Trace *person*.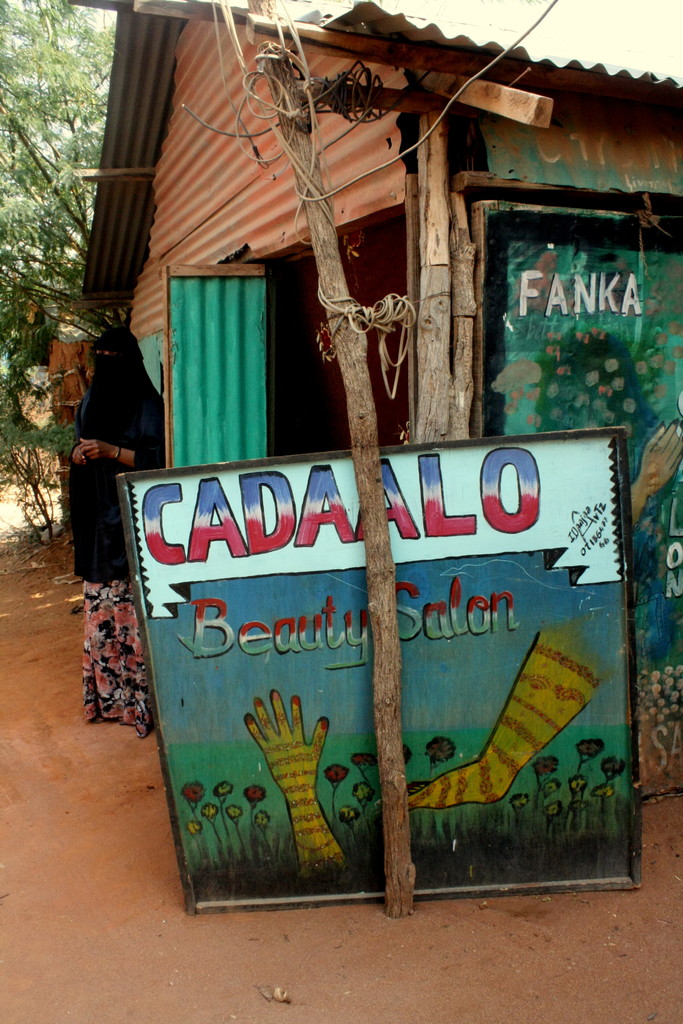
Traced to Rect(67, 319, 170, 738).
